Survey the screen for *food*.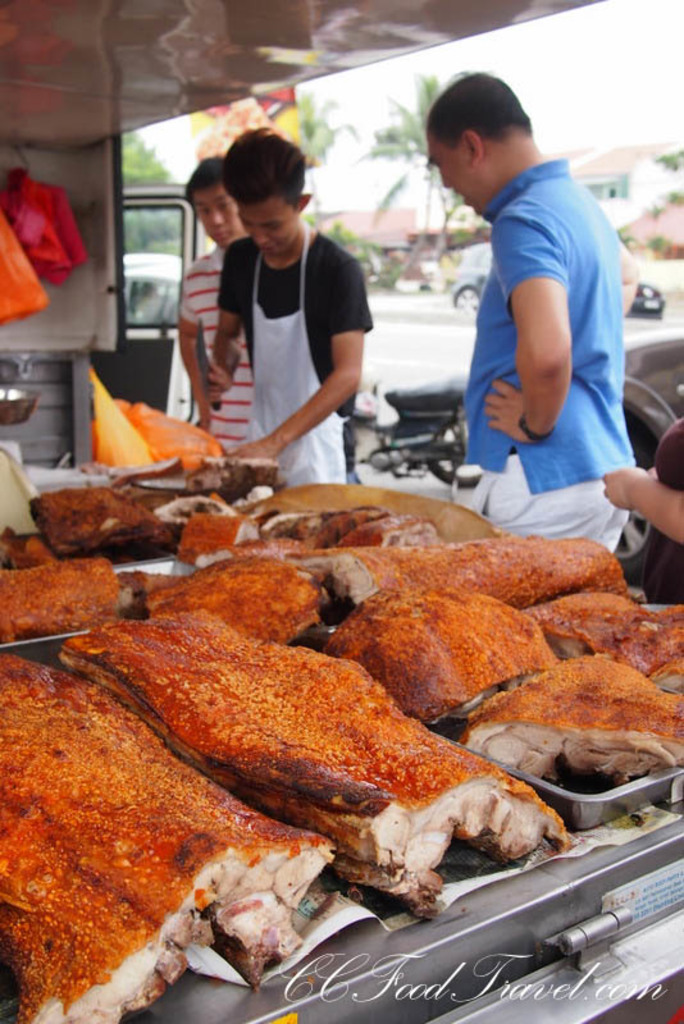
Survey found: x1=0 y1=649 x2=338 y2=977.
